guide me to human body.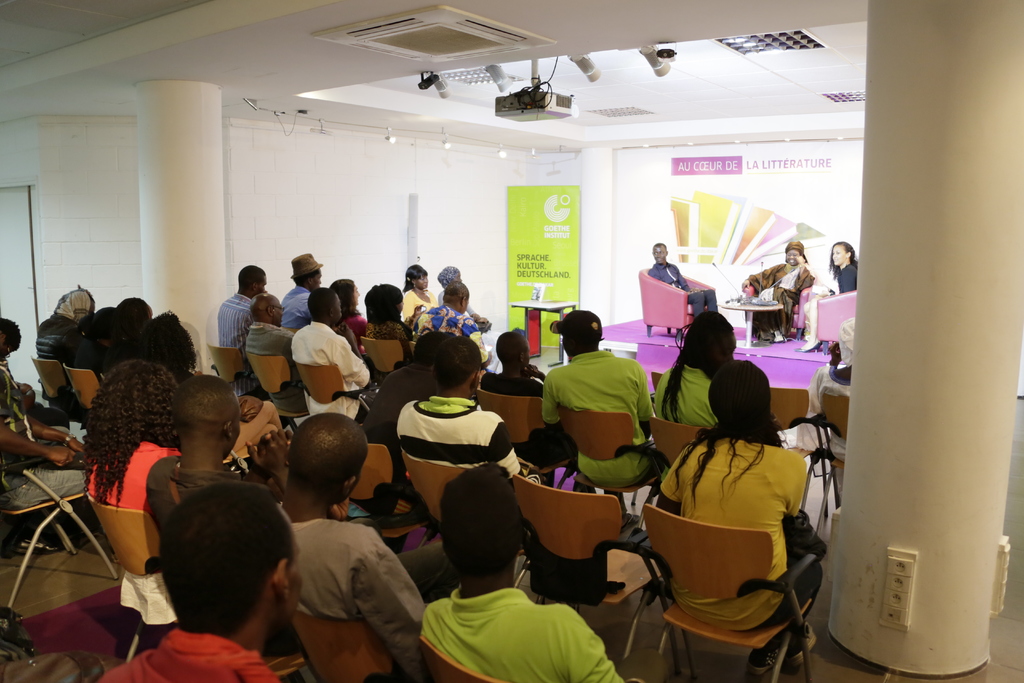
Guidance: box(436, 288, 481, 356).
